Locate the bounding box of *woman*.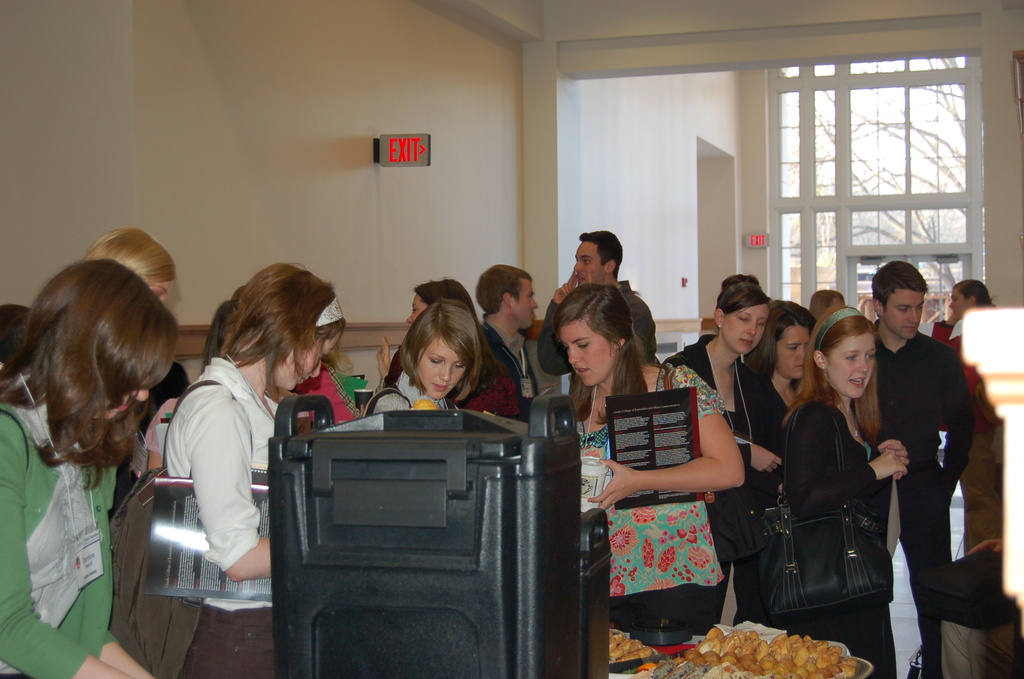
Bounding box: [81, 227, 176, 306].
